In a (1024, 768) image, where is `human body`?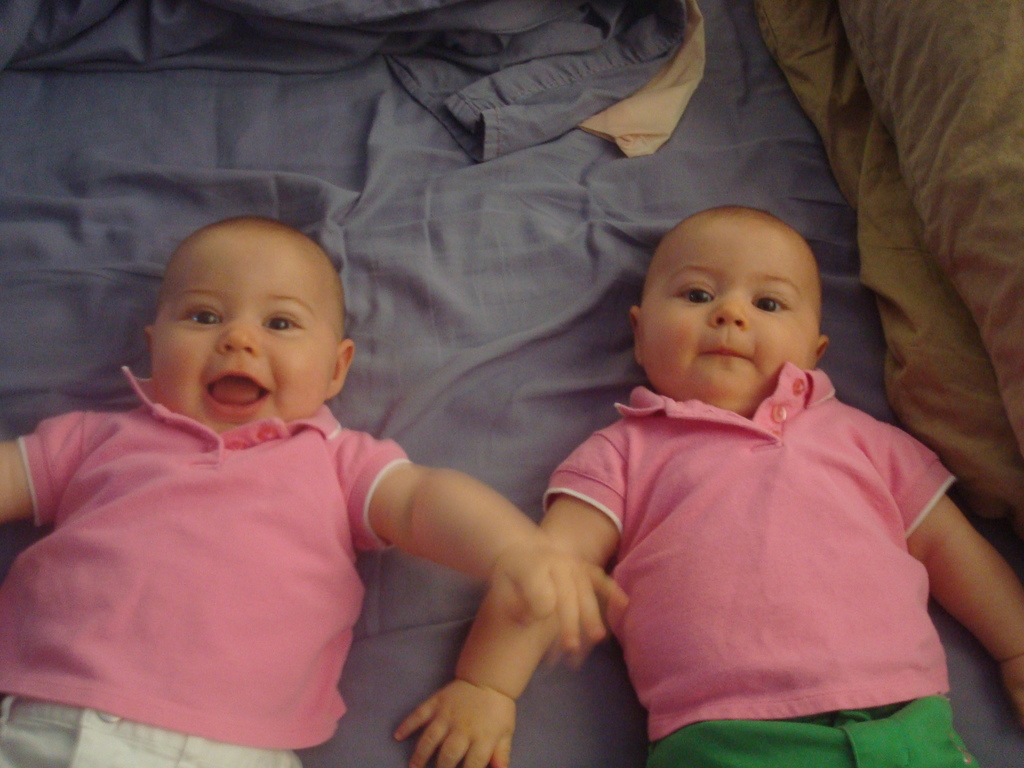
bbox(394, 186, 1023, 767).
